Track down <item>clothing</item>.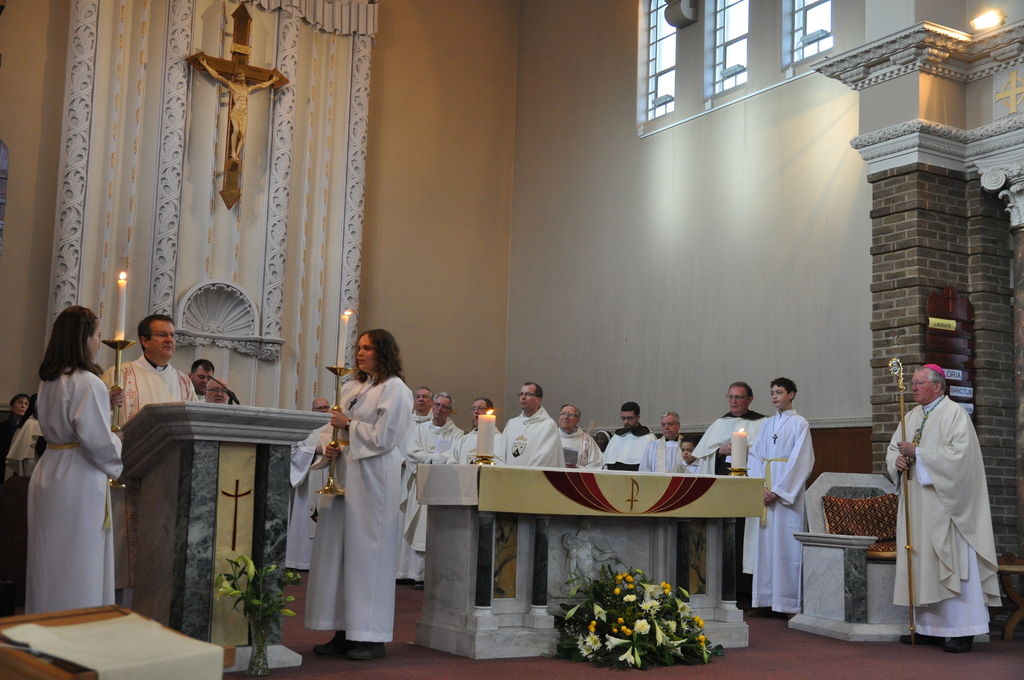
Tracked to region(603, 421, 659, 472).
